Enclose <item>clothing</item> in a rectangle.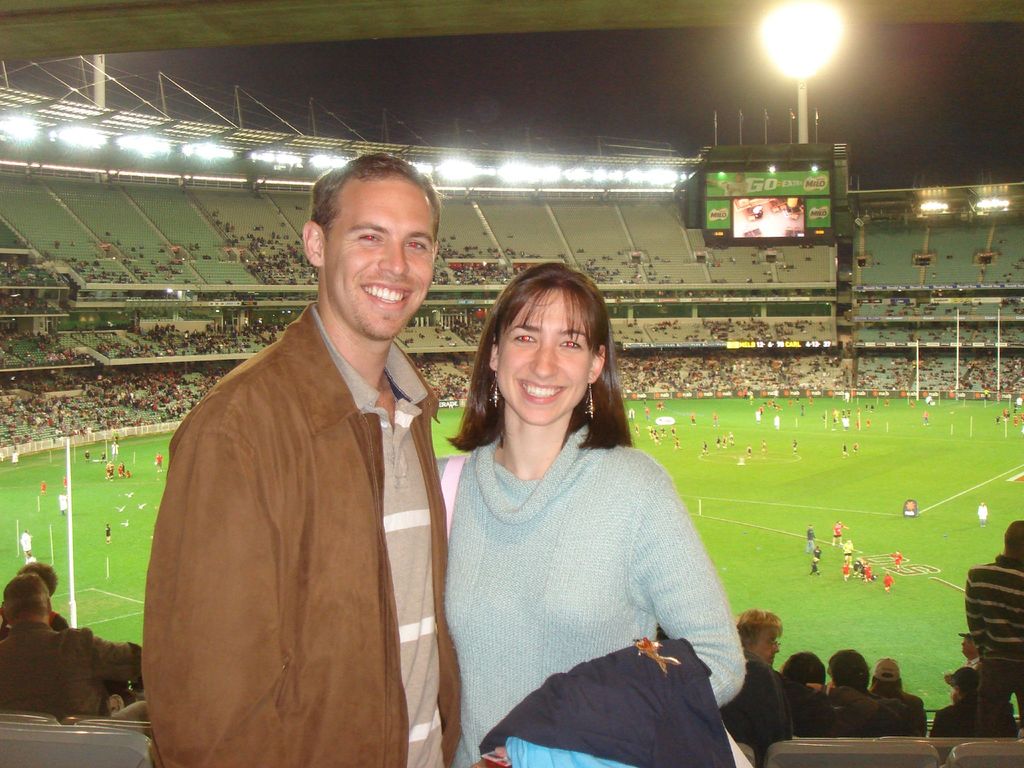
(left=805, top=526, right=822, bottom=540).
